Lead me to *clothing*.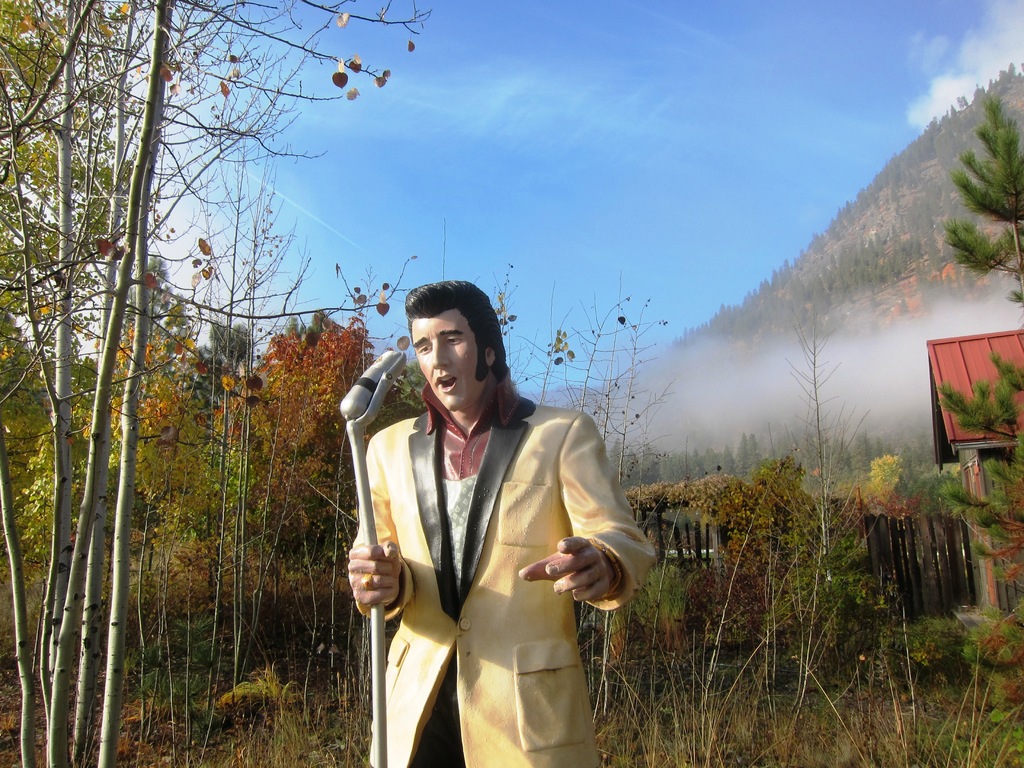
Lead to {"left": 351, "top": 348, "right": 643, "bottom": 754}.
